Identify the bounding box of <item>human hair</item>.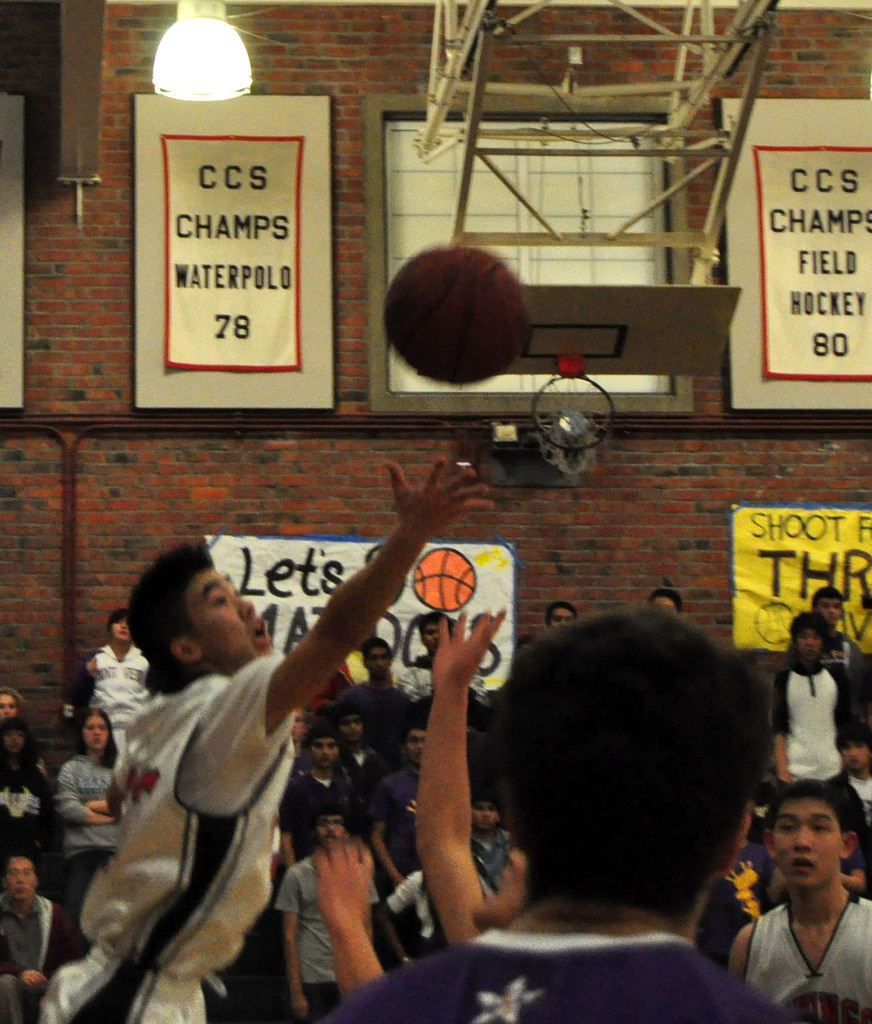
(x1=814, y1=586, x2=845, y2=612).
